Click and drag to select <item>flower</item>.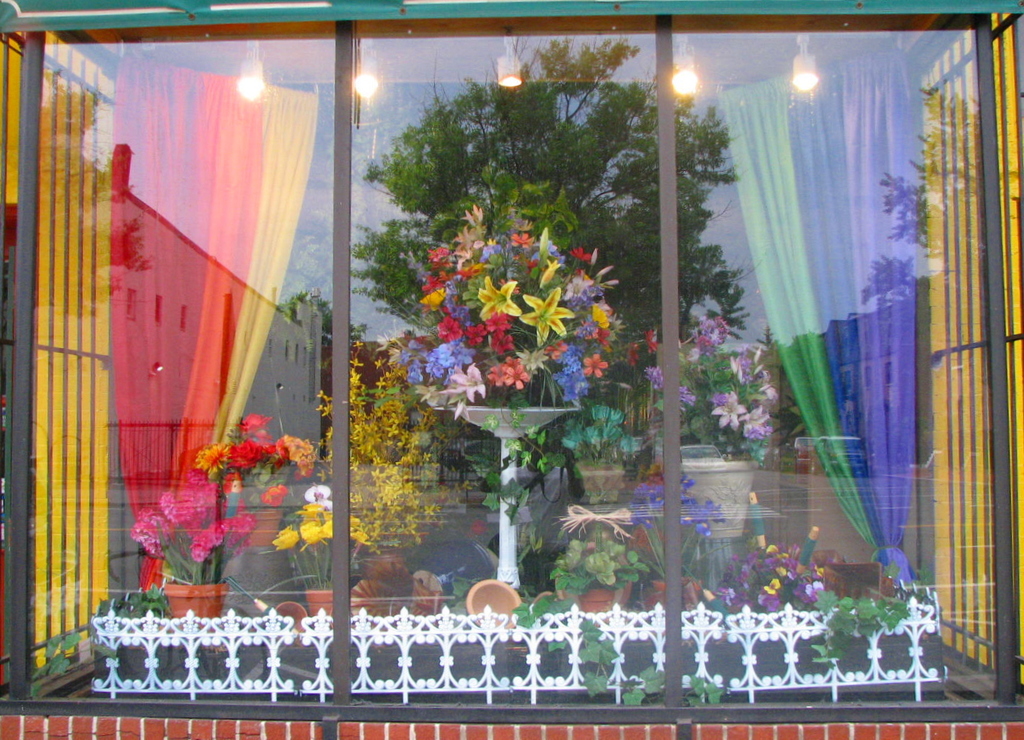
Selection: region(514, 284, 579, 348).
